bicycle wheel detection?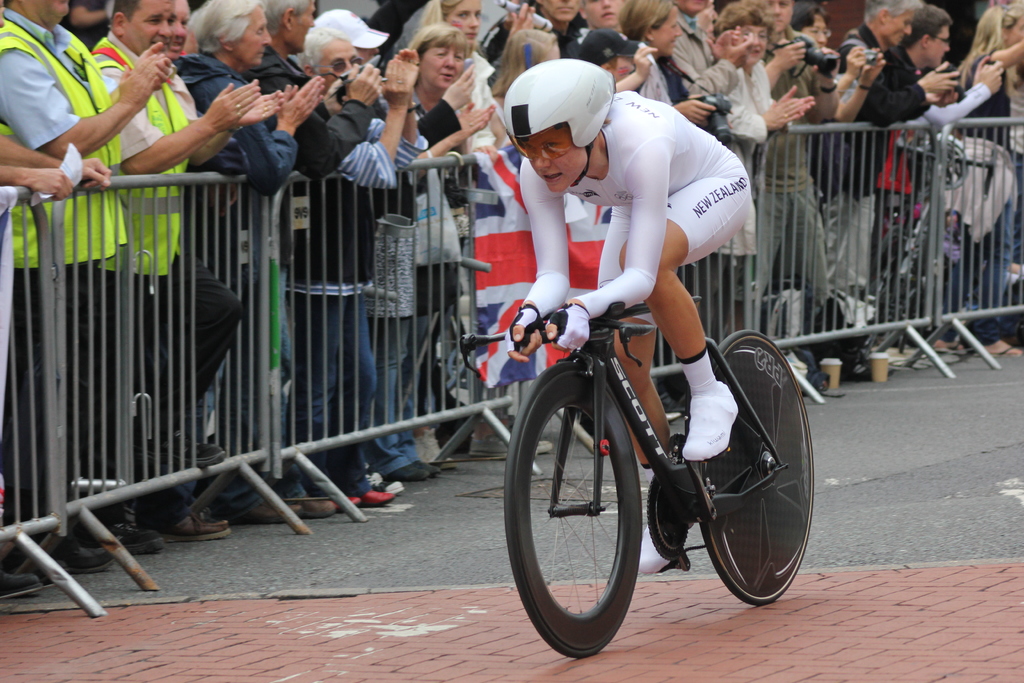
(518,378,656,658)
